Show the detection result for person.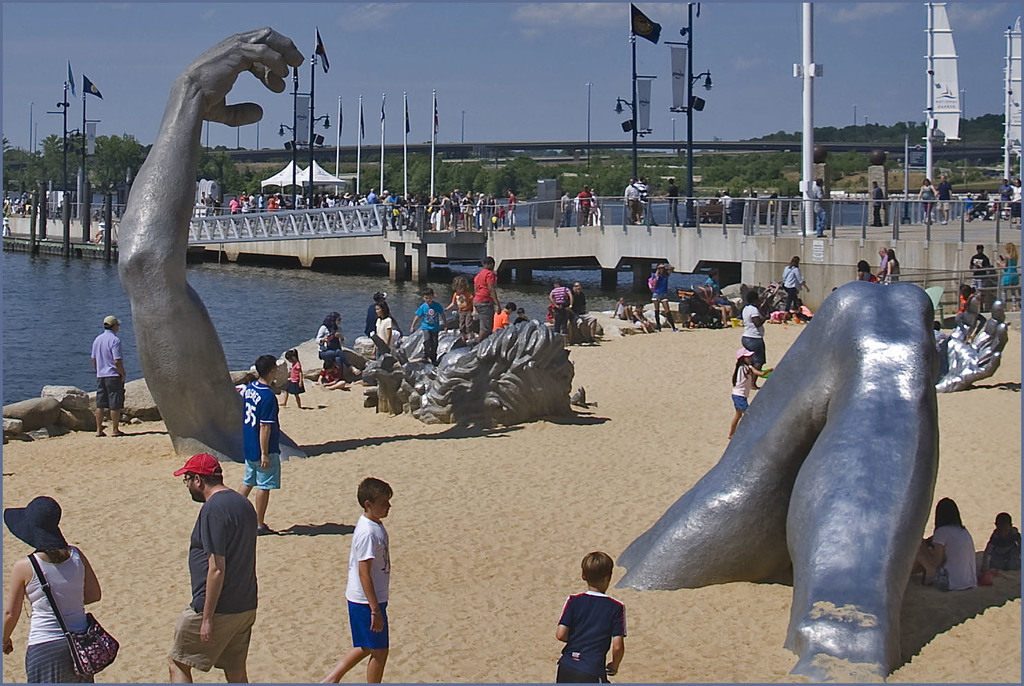
<box>969,239,996,291</box>.
